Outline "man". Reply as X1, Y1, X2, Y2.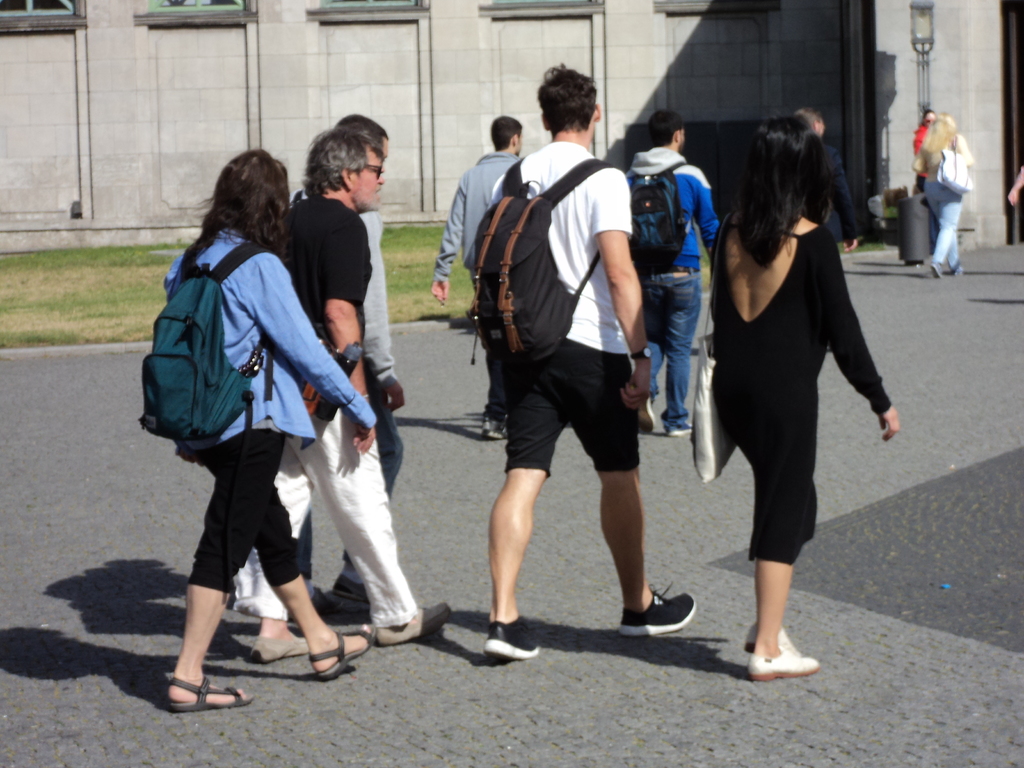
289, 110, 413, 616.
